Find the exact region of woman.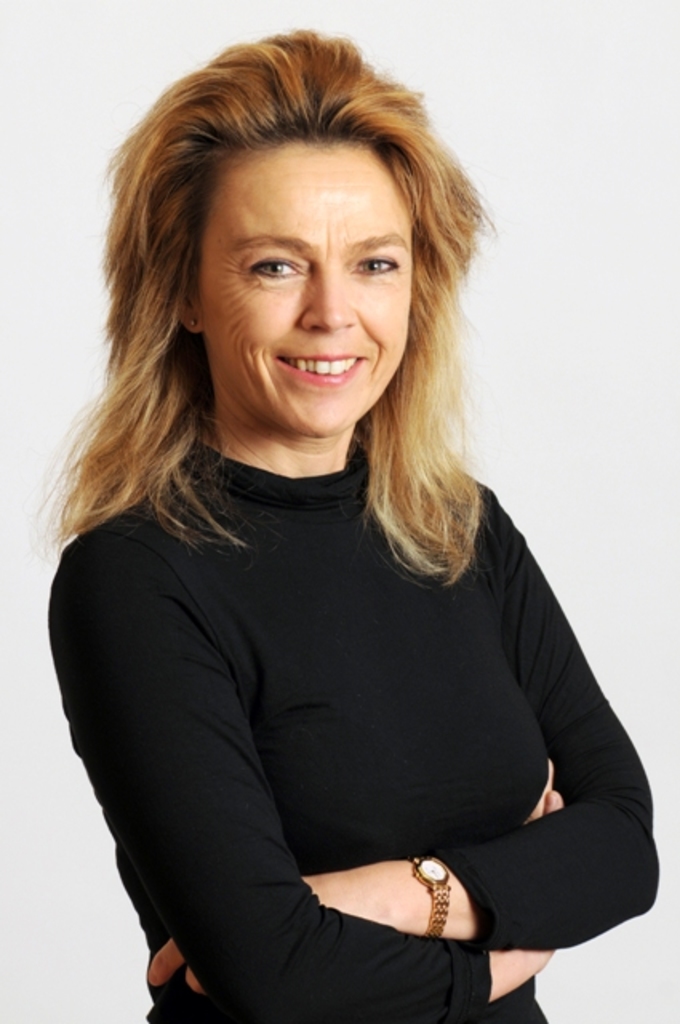
Exact region: detection(29, 37, 648, 1023).
